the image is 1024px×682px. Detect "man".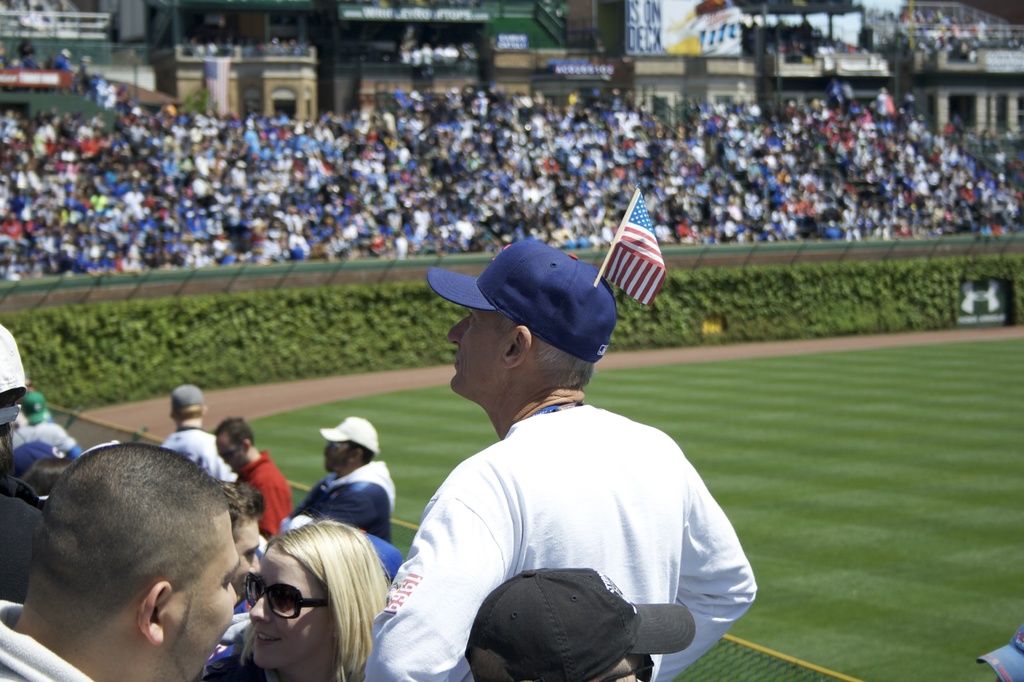
Detection: select_region(288, 410, 396, 545).
